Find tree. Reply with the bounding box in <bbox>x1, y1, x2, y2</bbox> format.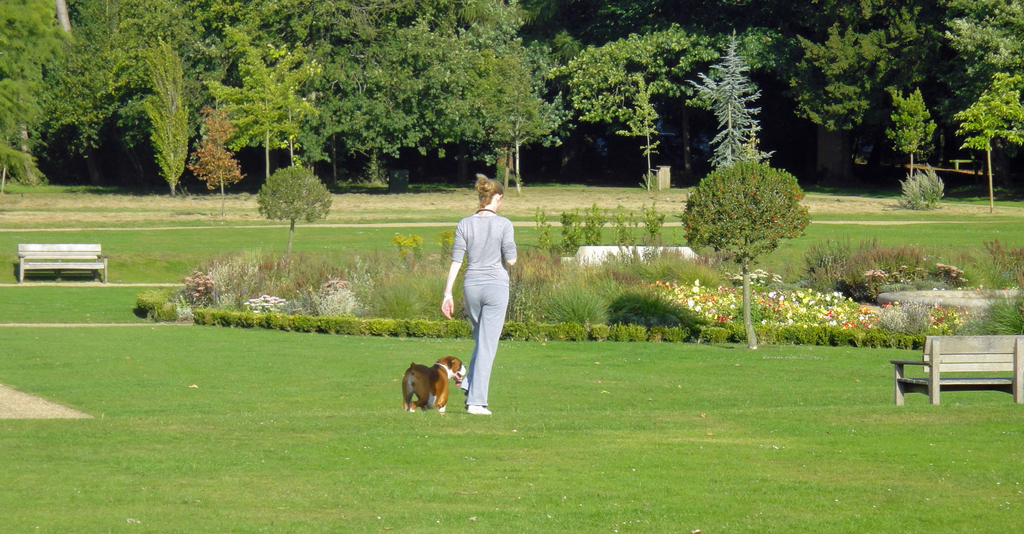
<bbox>55, 0, 72, 33</bbox>.
